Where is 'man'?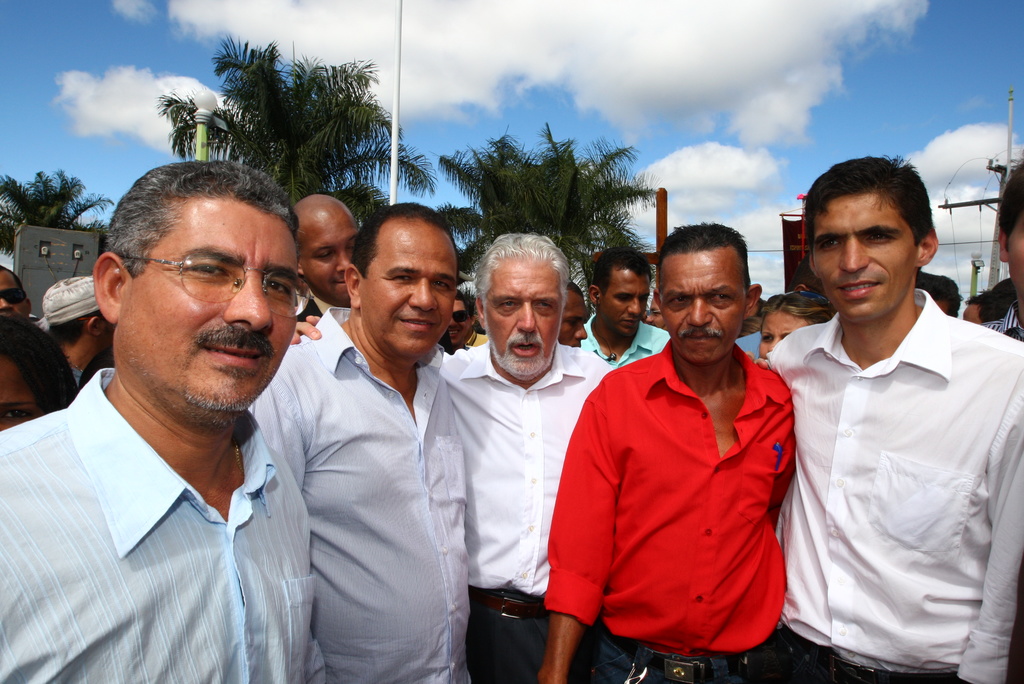
289/185/360/349.
